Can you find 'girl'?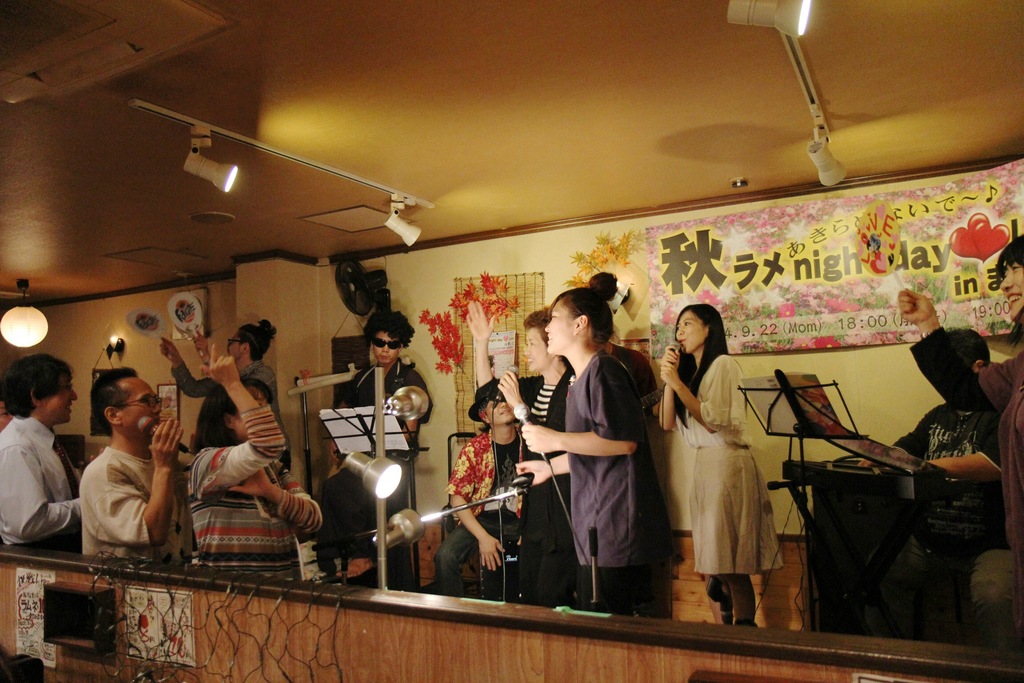
Yes, bounding box: 465/300/575/594.
